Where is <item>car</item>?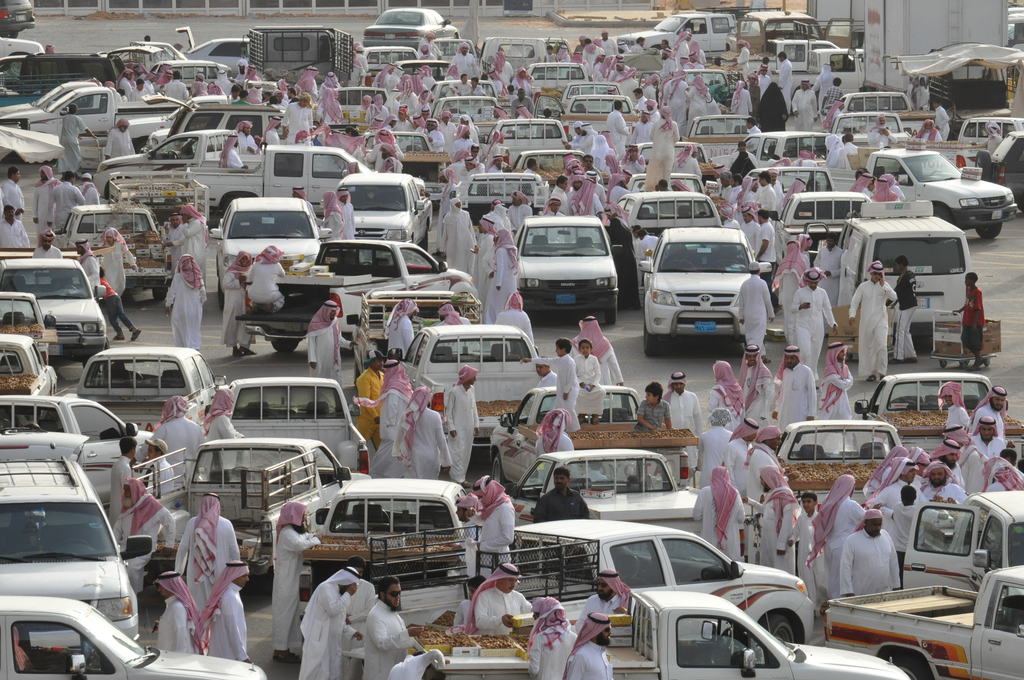
(0,0,36,38).
